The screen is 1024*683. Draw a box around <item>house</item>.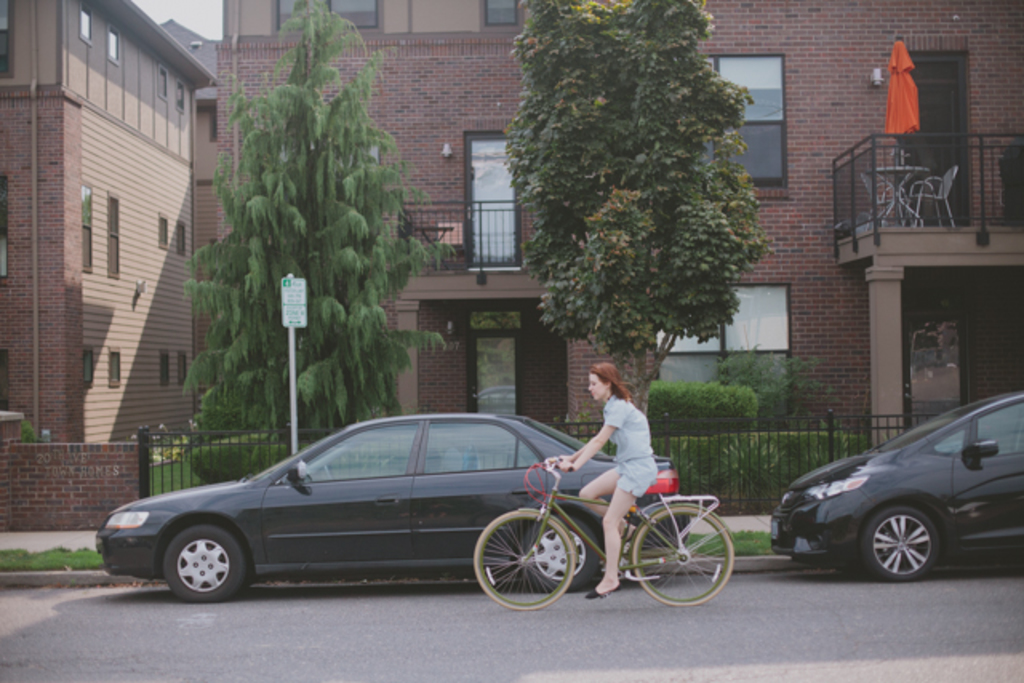
(22, 0, 224, 513).
